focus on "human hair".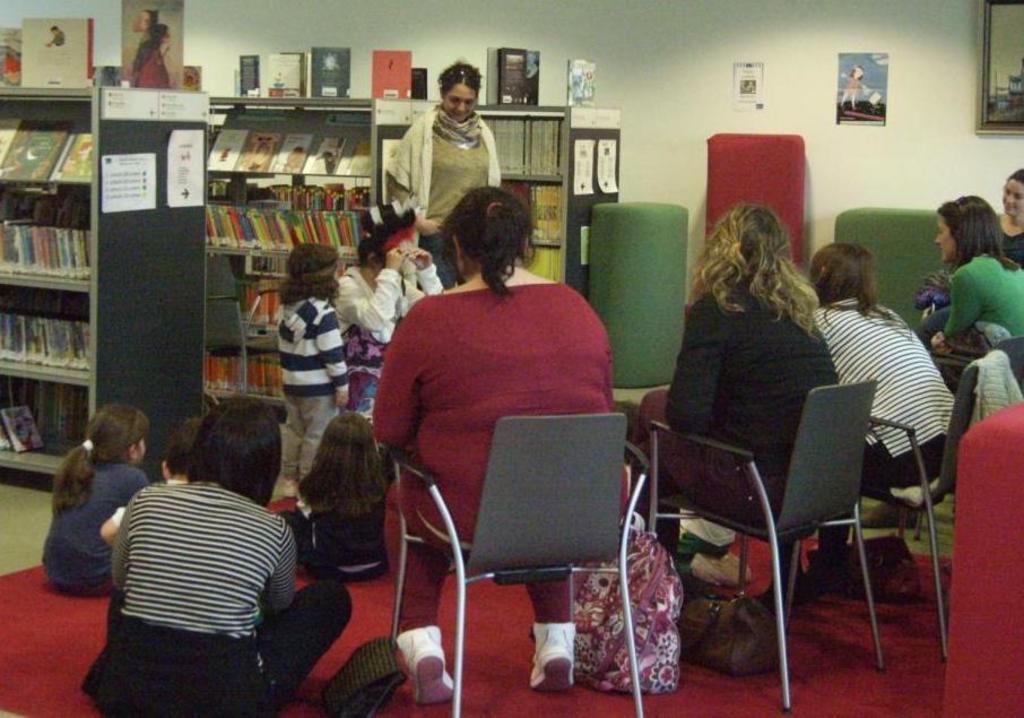
Focused at <region>694, 204, 814, 331</region>.
